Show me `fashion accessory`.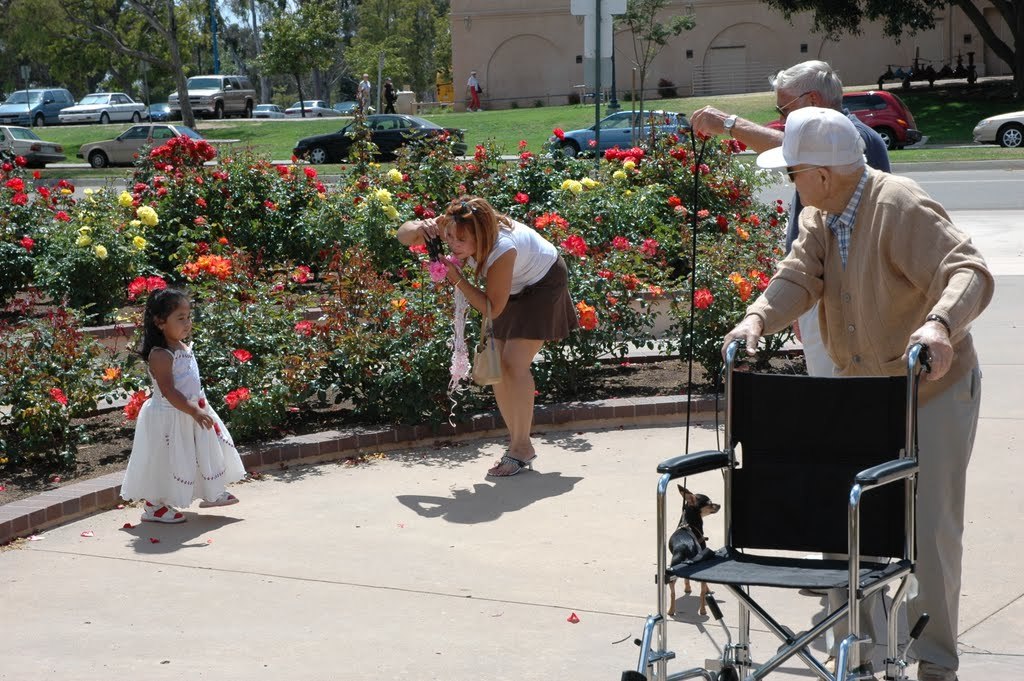
`fashion accessory` is here: (489, 455, 537, 474).
